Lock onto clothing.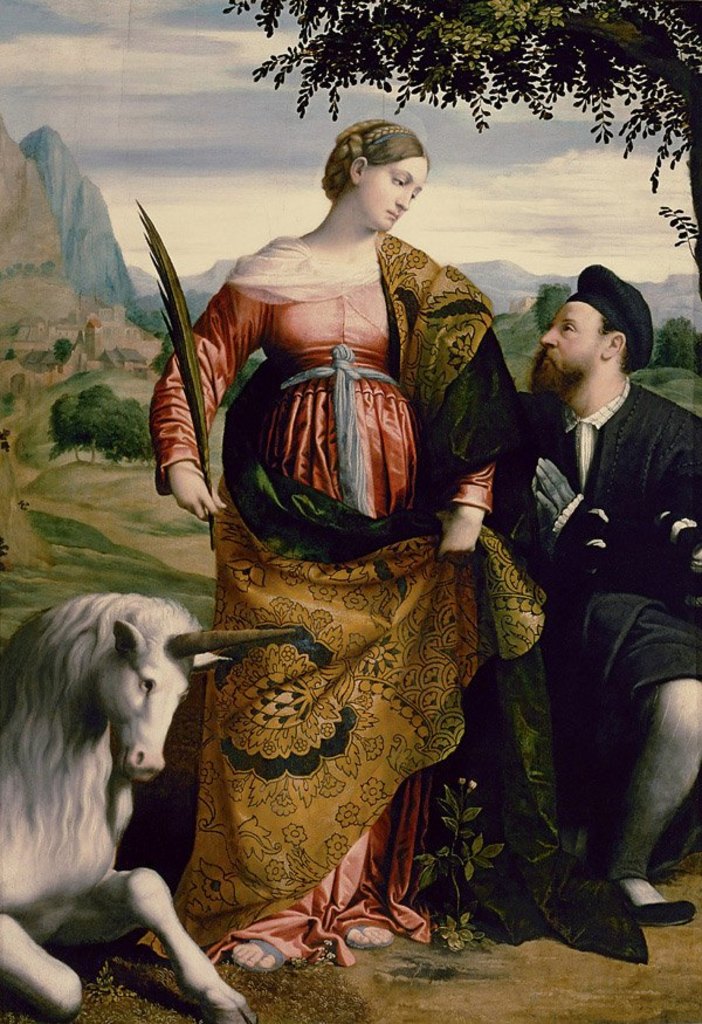
Locked: 151/233/529/944.
